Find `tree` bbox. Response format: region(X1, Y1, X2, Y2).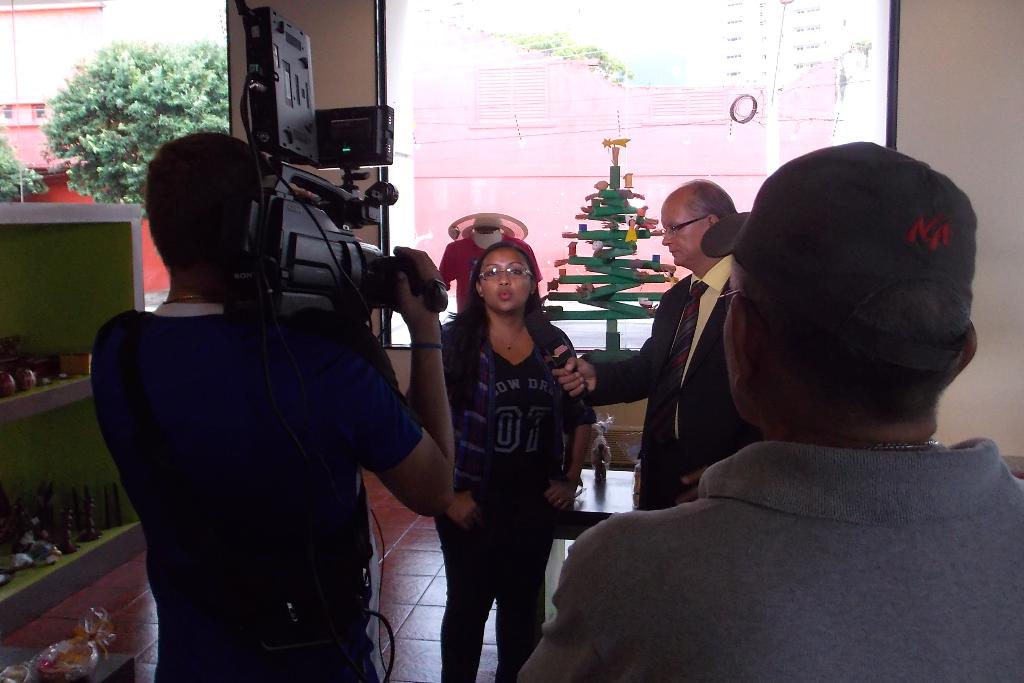
region(28, 33, 229, 219).
